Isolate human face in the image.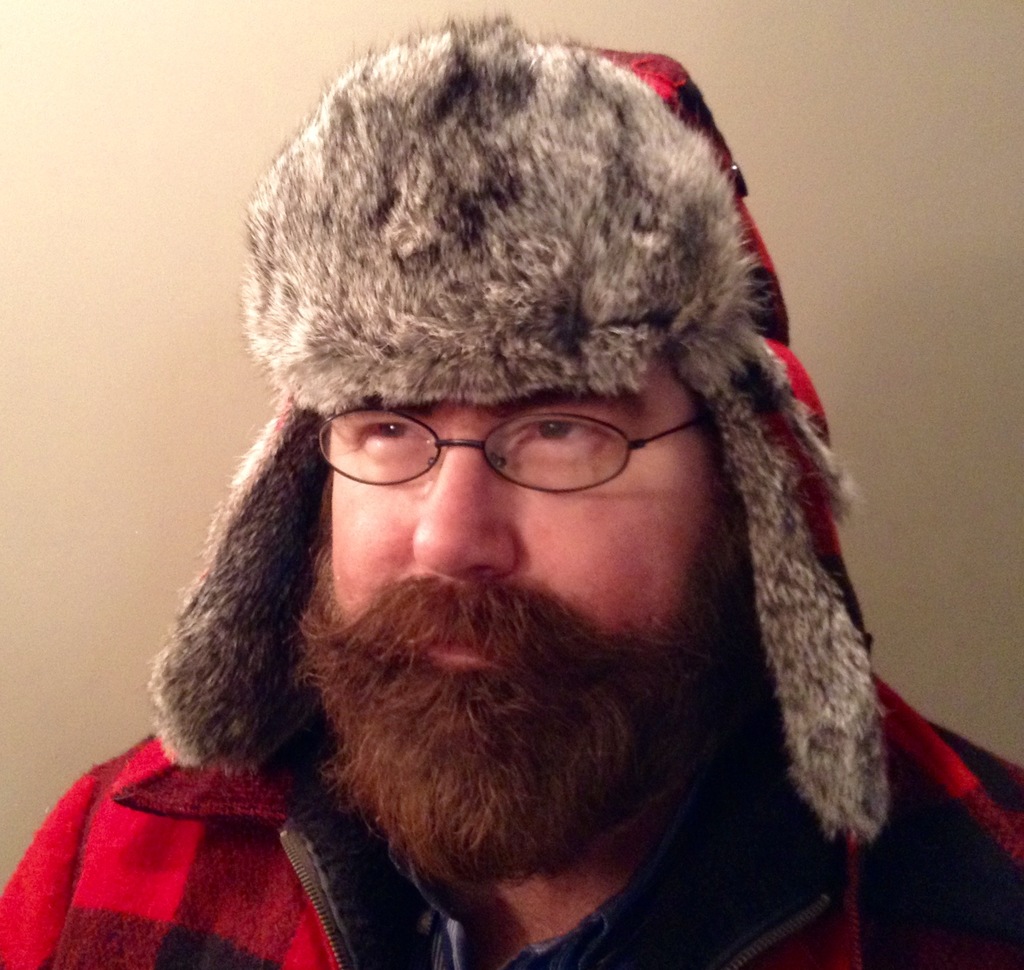
Isolated region: bbox(291, 360, 742, 878).
